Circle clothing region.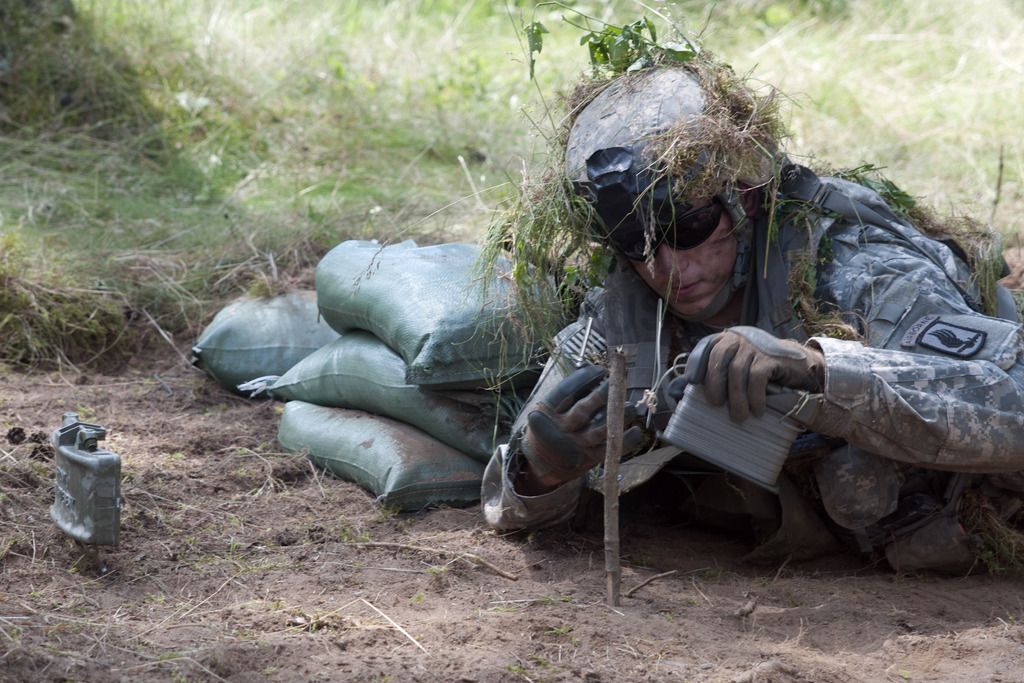
Region: bbox=(541, 203, 906, 554).
